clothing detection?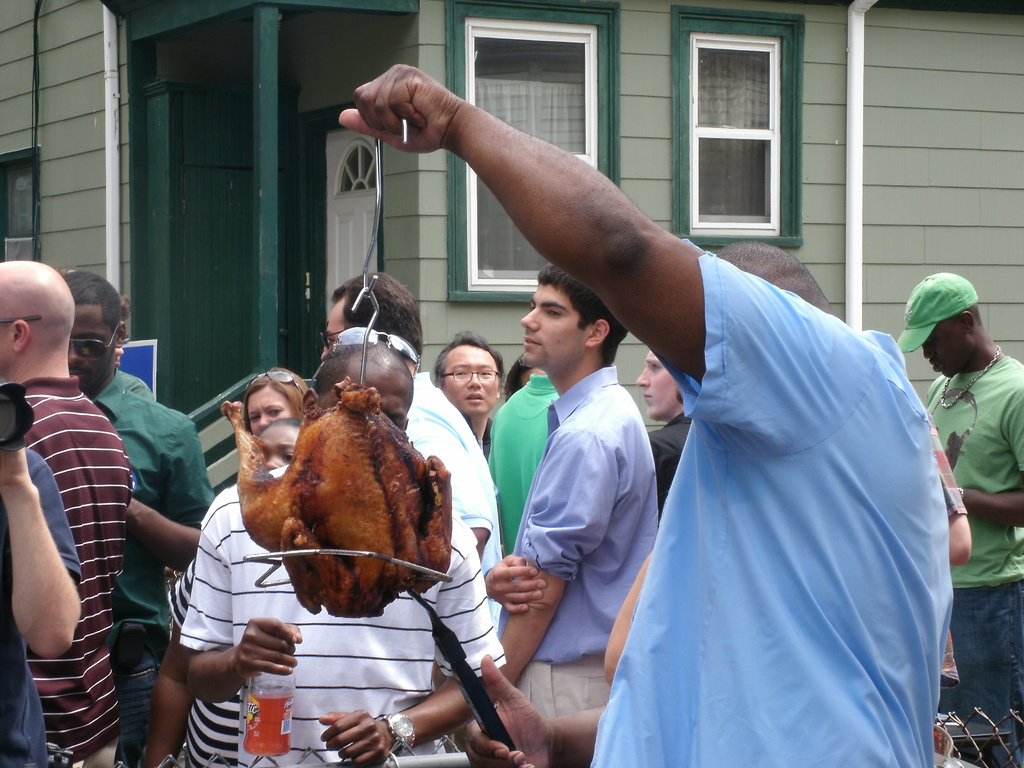
x1=927 y1=355 x2=1023 y2=767
